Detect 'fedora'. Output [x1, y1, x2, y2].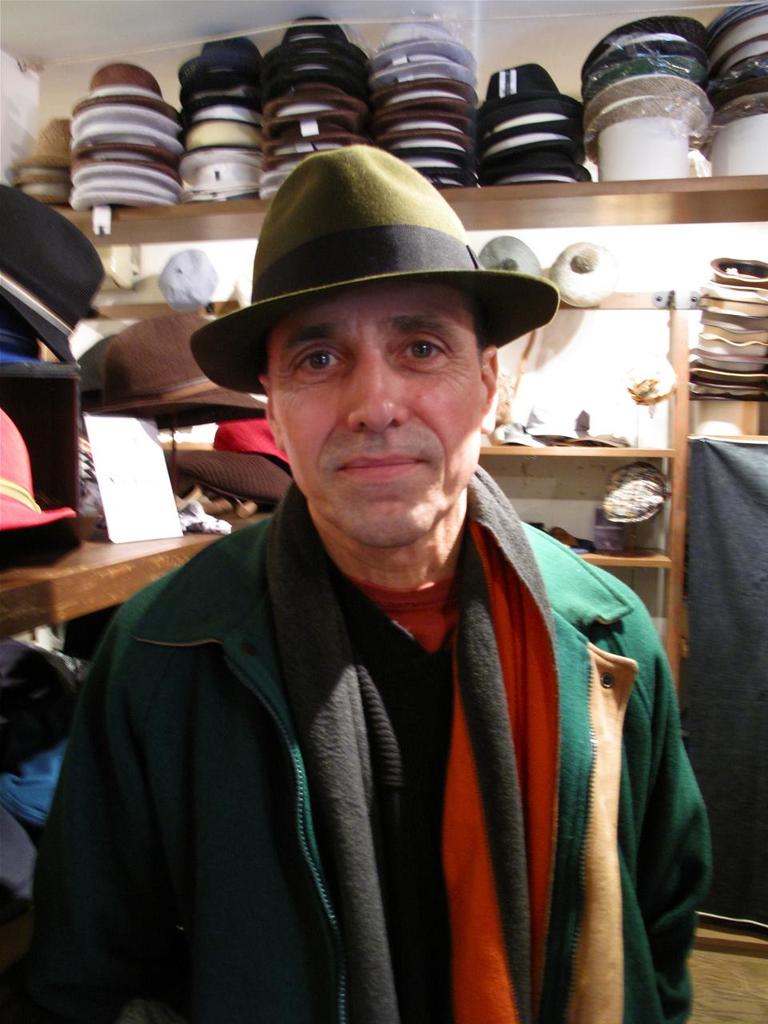
[0, 178, 107, 367].
